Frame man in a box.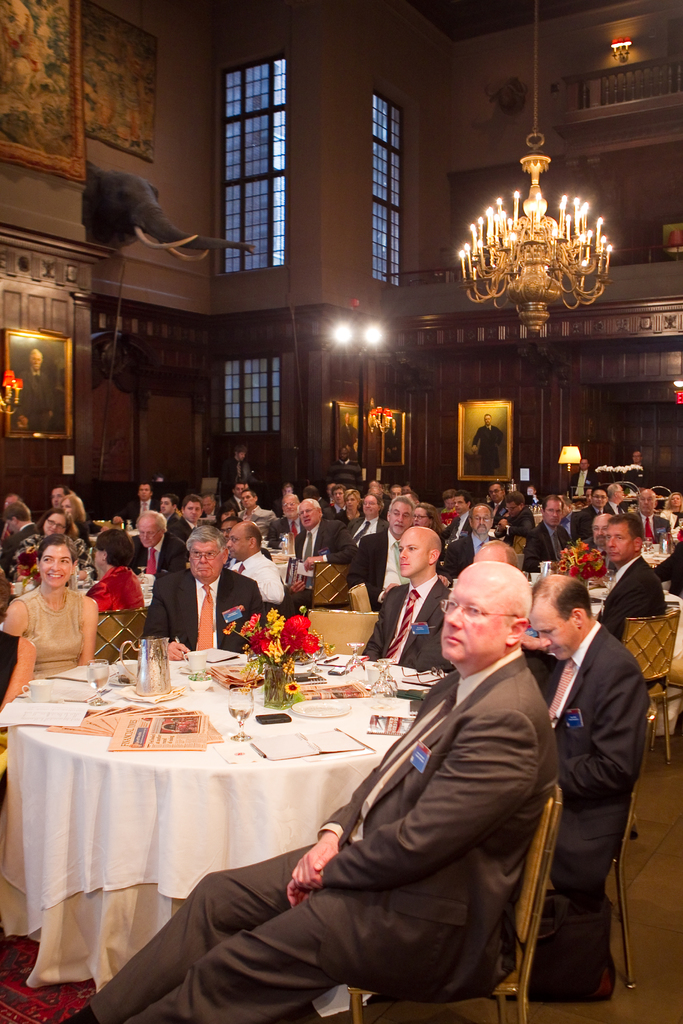
bbox(130, 506, 183, 572).
